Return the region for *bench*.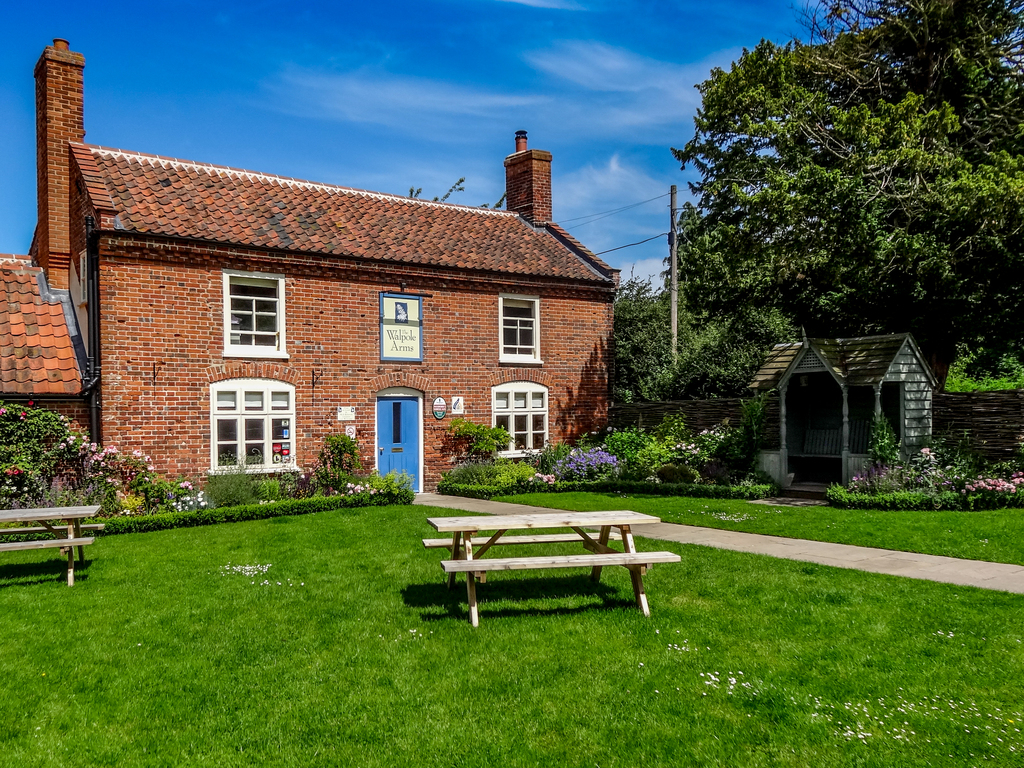
bbox=[0, 500, 107, 585].
